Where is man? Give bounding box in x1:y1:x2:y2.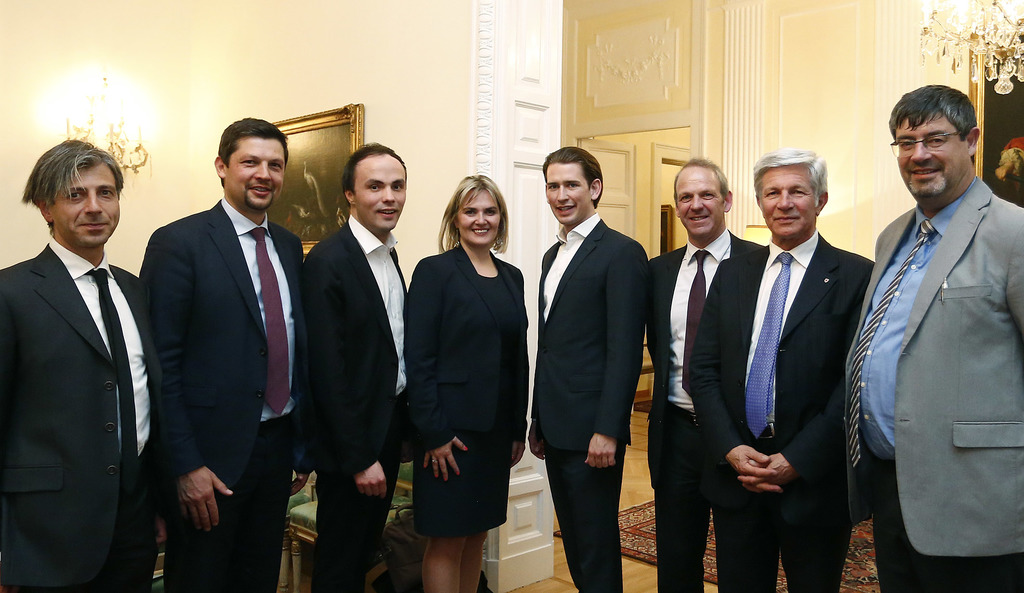
644:155:769:592.
